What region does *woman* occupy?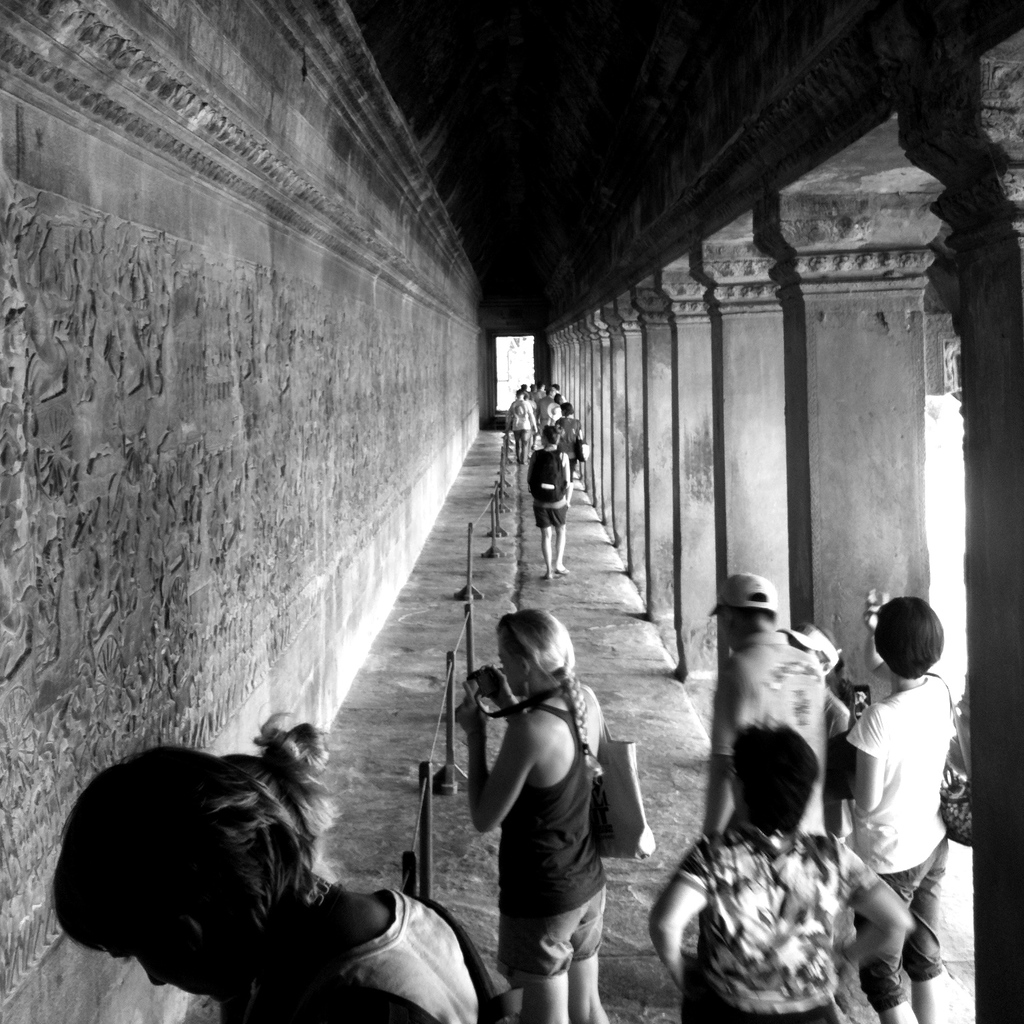
locate(548, 392, 564, 425).
